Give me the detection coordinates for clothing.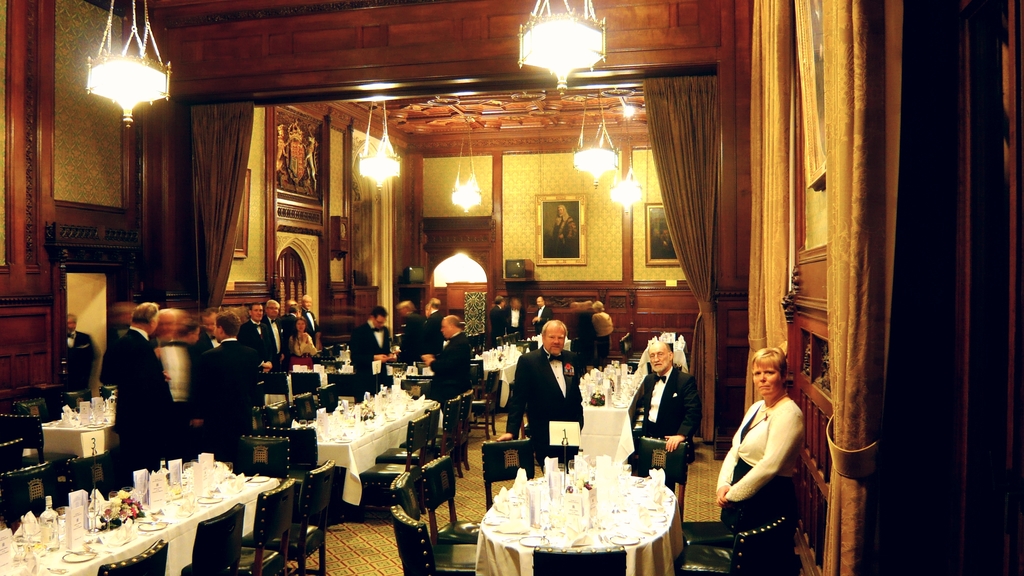
<box>721,362,811,557</box>.
